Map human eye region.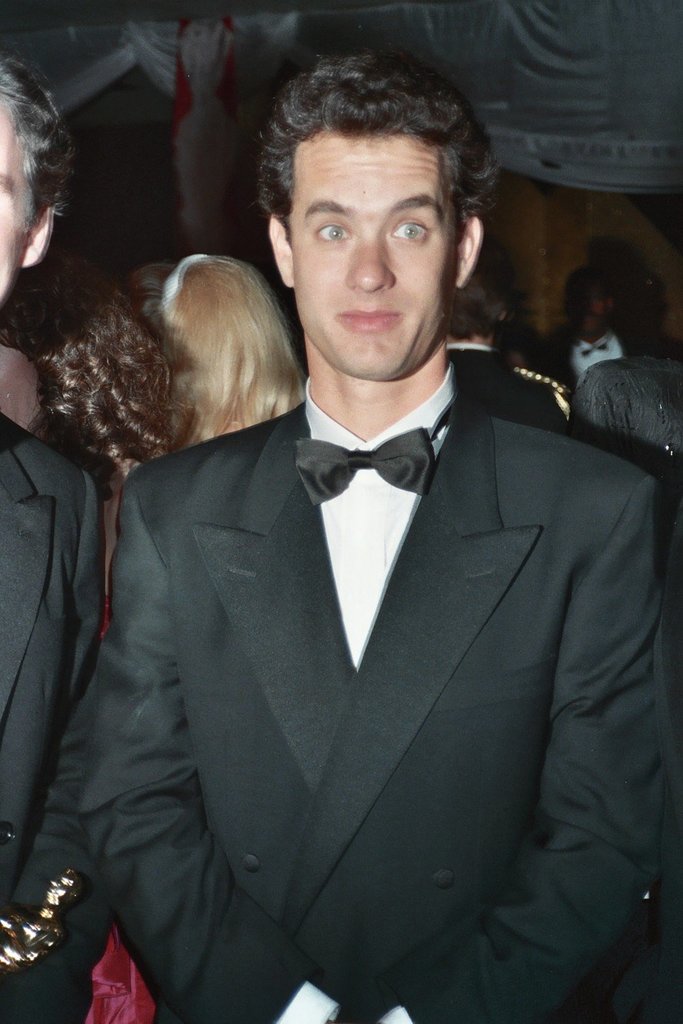
Mapped to region(387, 212, 427, 246).
